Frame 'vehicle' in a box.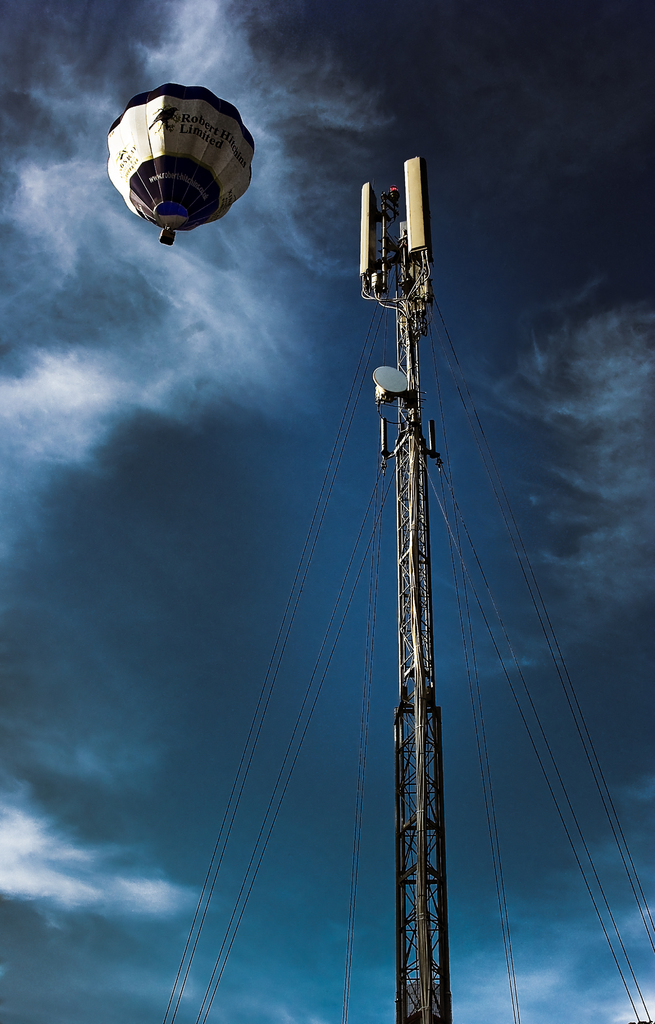
BBox(103, 77, 256, 244).
